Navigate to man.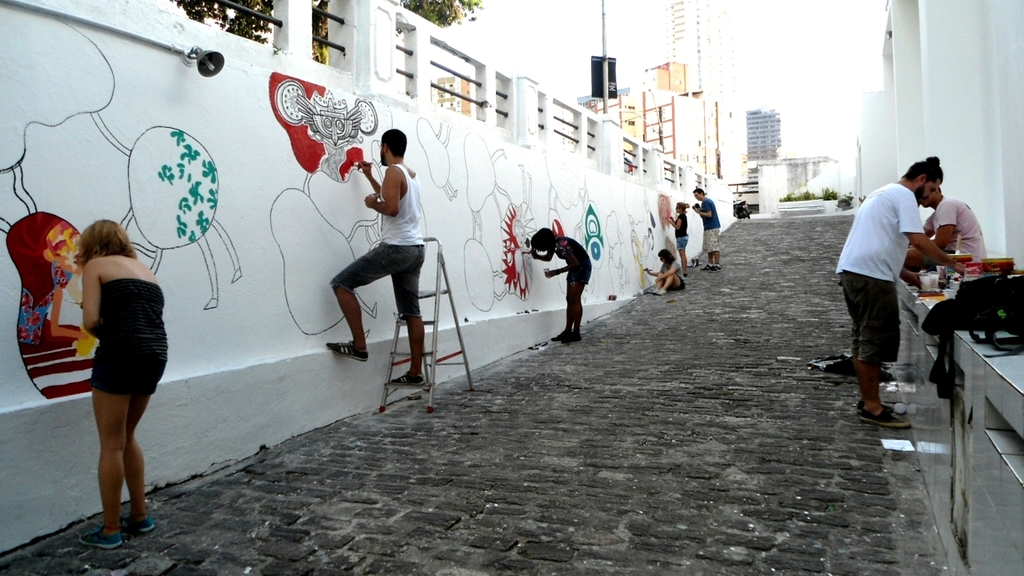
Navigation target: box=[689, 188, 717, 274].
